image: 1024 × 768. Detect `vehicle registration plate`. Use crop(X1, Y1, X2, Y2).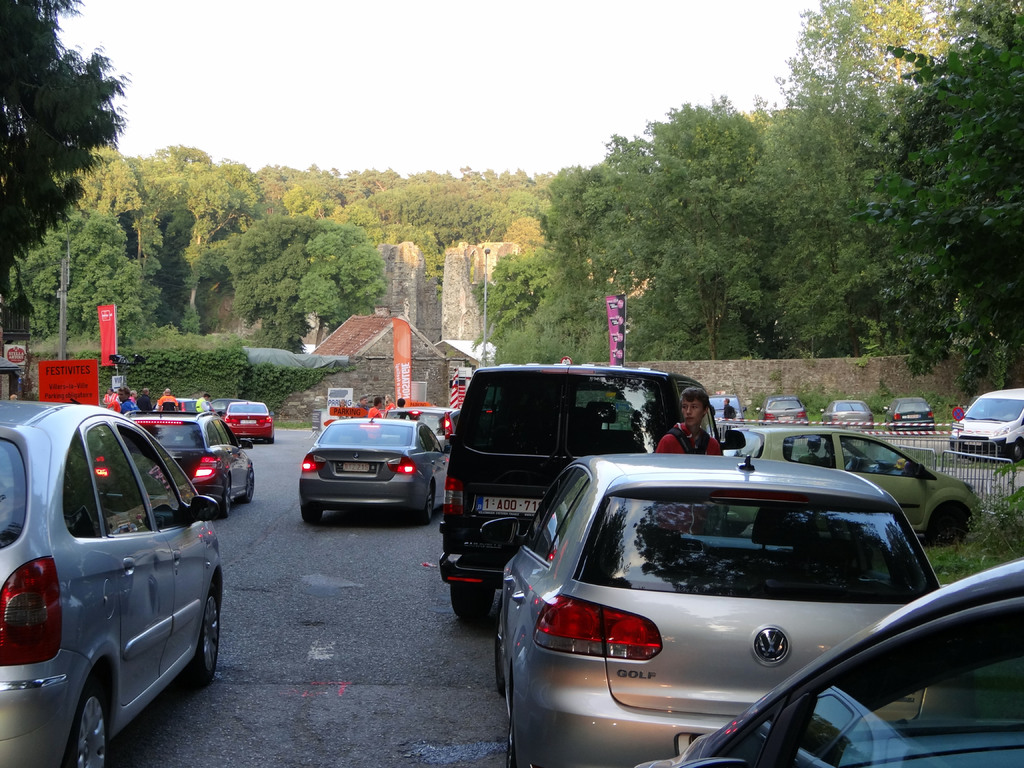
crop(964, 435, 982, 445).
